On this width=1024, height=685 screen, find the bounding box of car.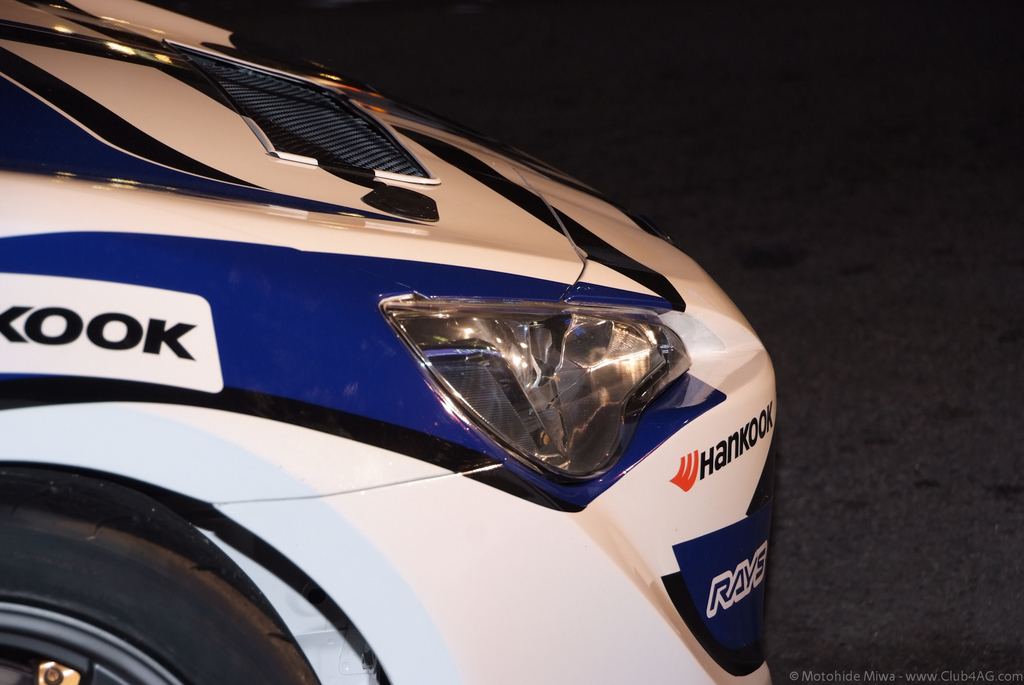
Bounding box: 0 0 782 684.
